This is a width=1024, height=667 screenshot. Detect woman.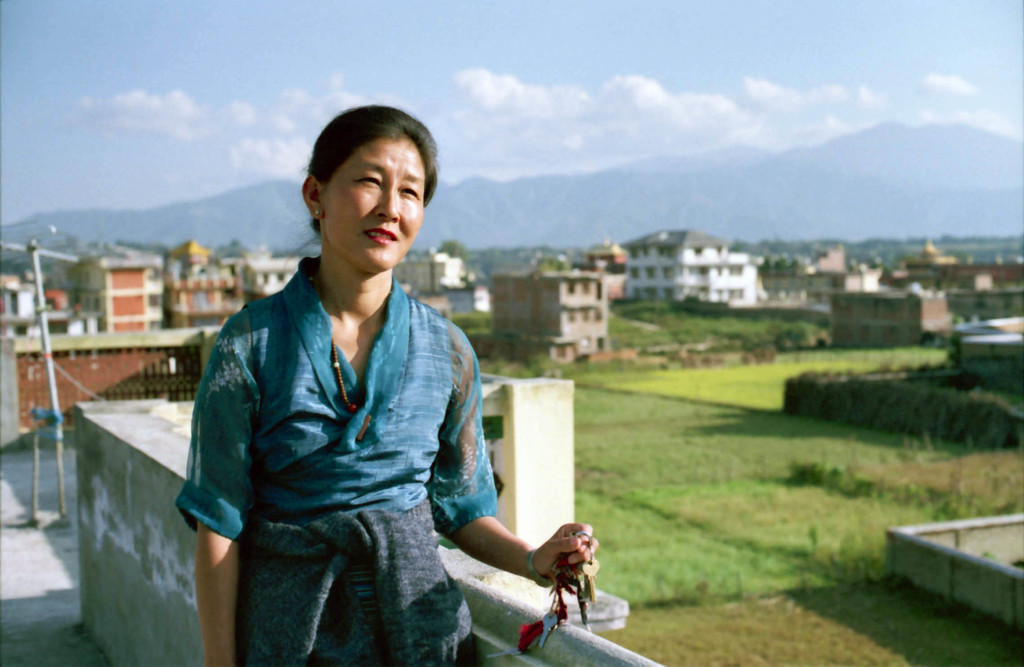
pyautogui.locateOnScreen(166, 110, 548, 666).
